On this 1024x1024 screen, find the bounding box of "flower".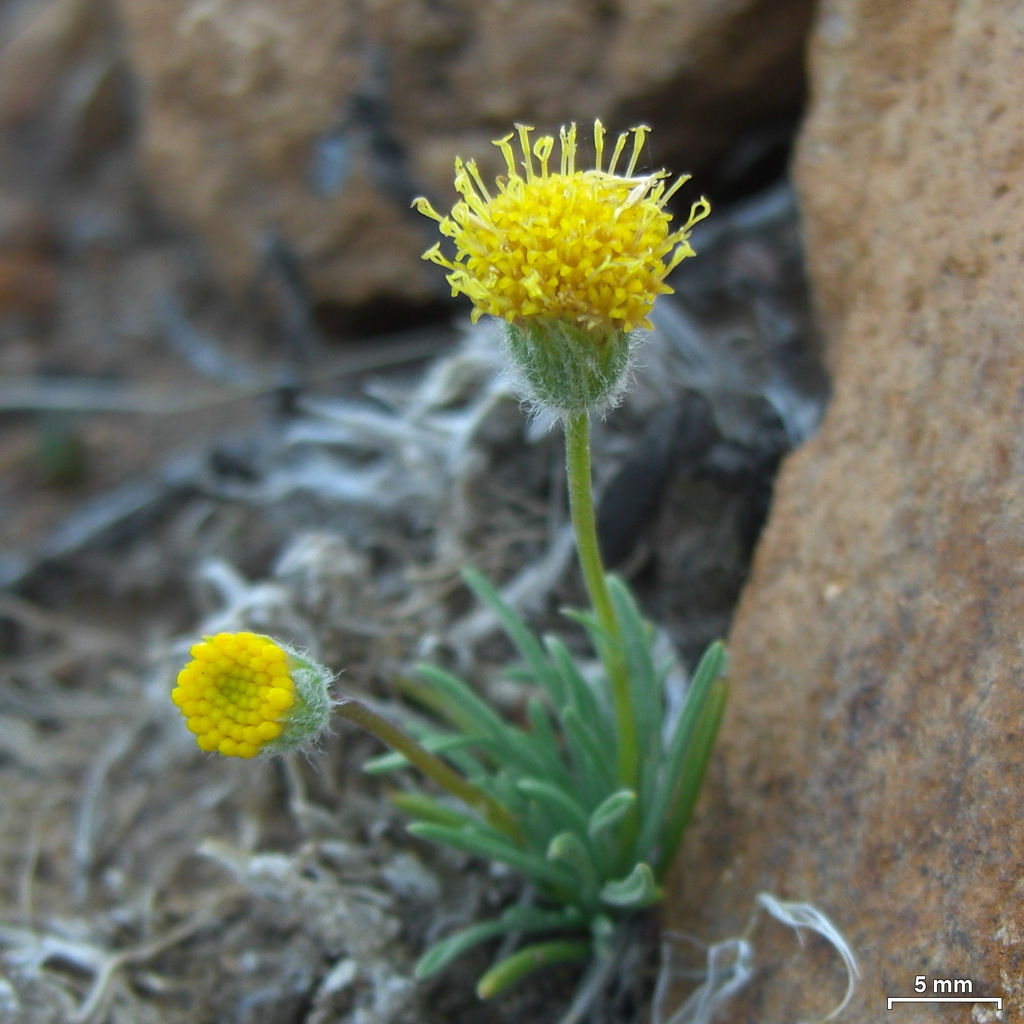
Bounding box: left=396, top=113, right=717, bottom=357.
